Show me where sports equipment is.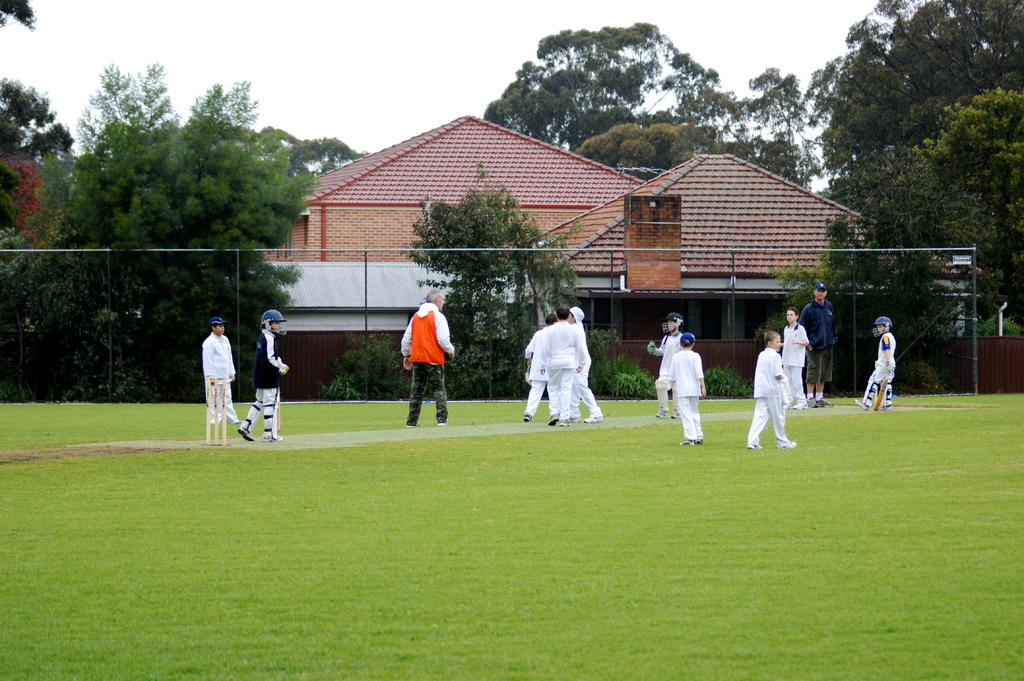
sports equipment is at box=[783, 397, 792, 410].
